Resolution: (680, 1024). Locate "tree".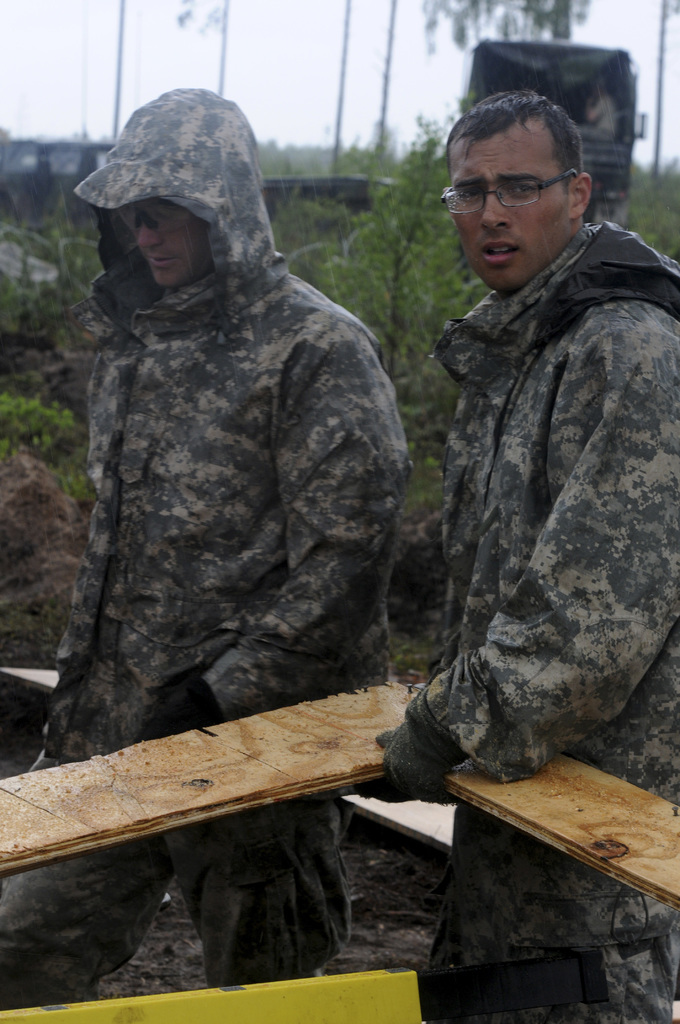
detection(307, 111, 501, 475).
